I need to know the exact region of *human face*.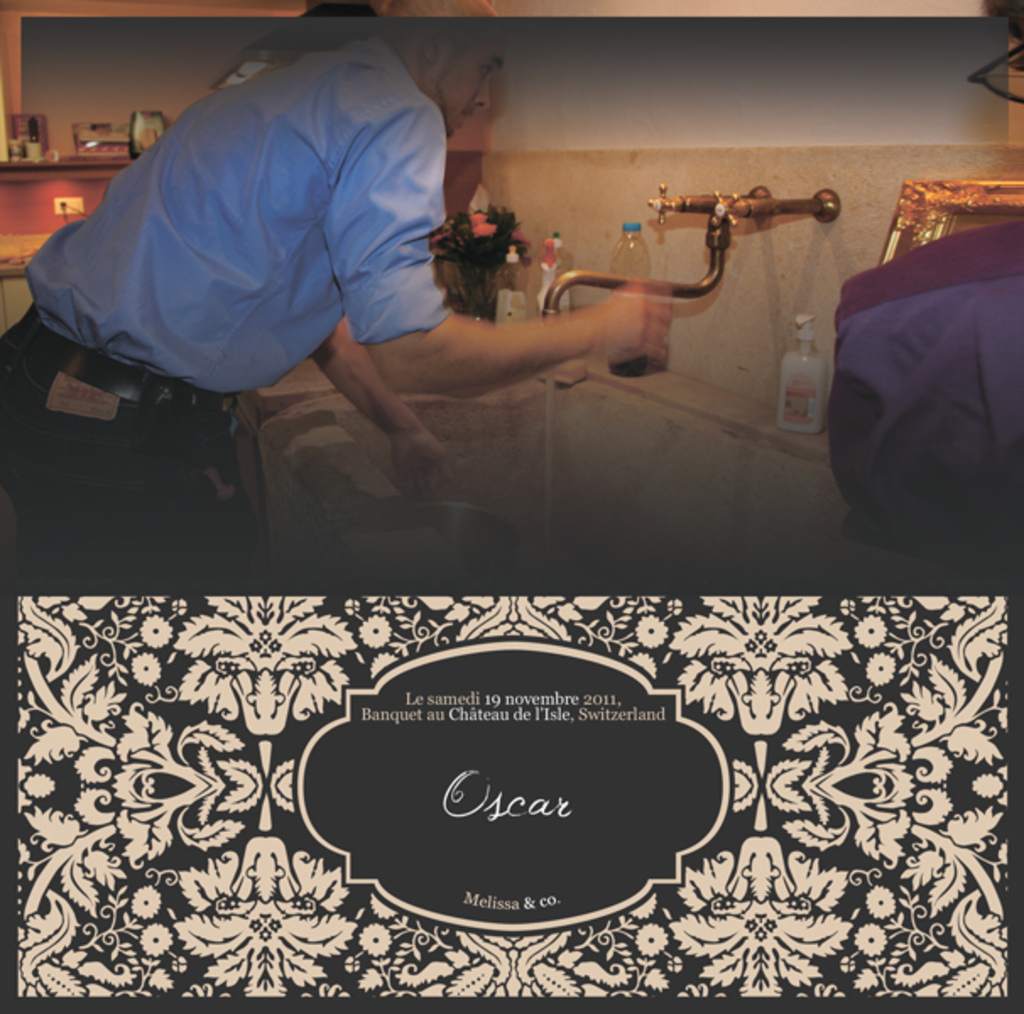
Region: left=424, top=25, right=507, bottom=137.
